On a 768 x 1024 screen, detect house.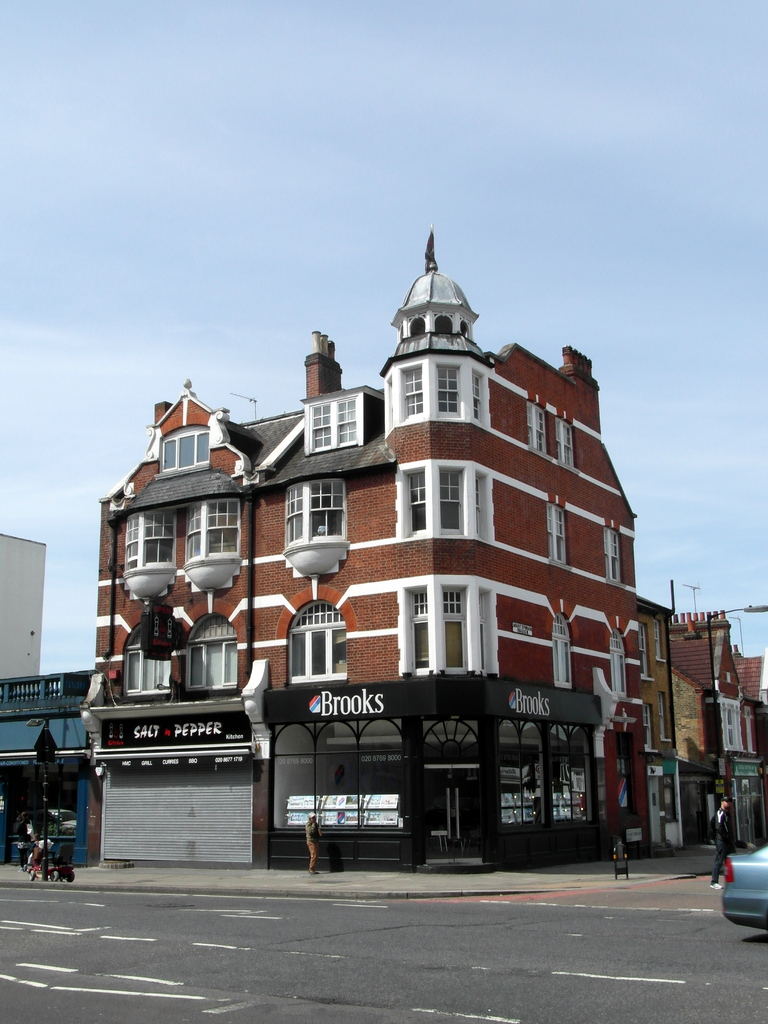
(660,607,767,850).
